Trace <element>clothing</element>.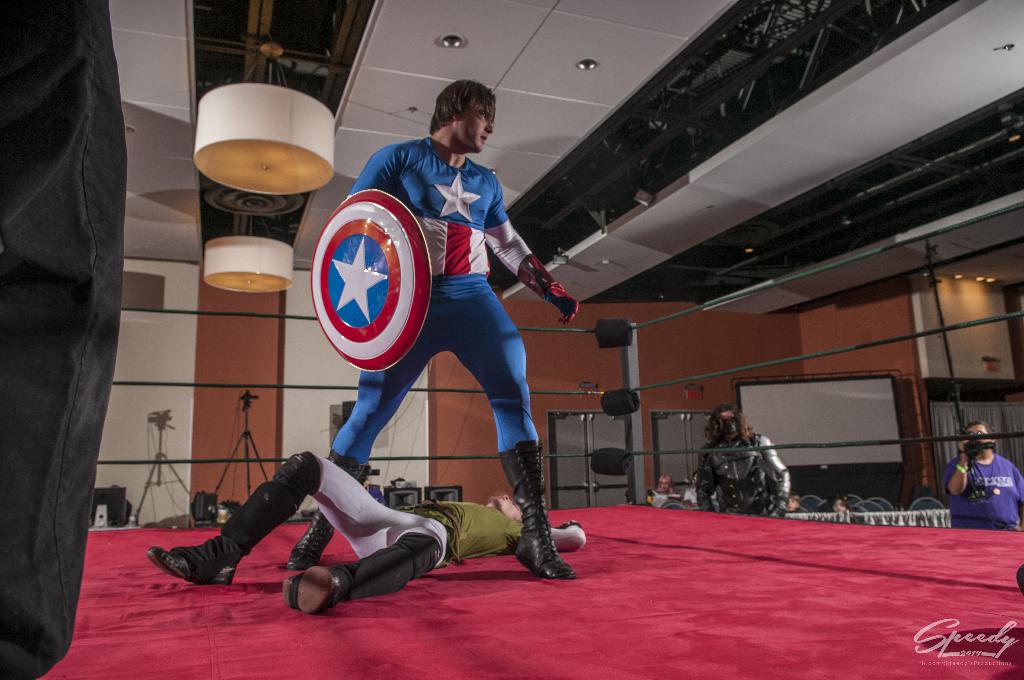
Traced to select_region(218, 451, 585, 606).
